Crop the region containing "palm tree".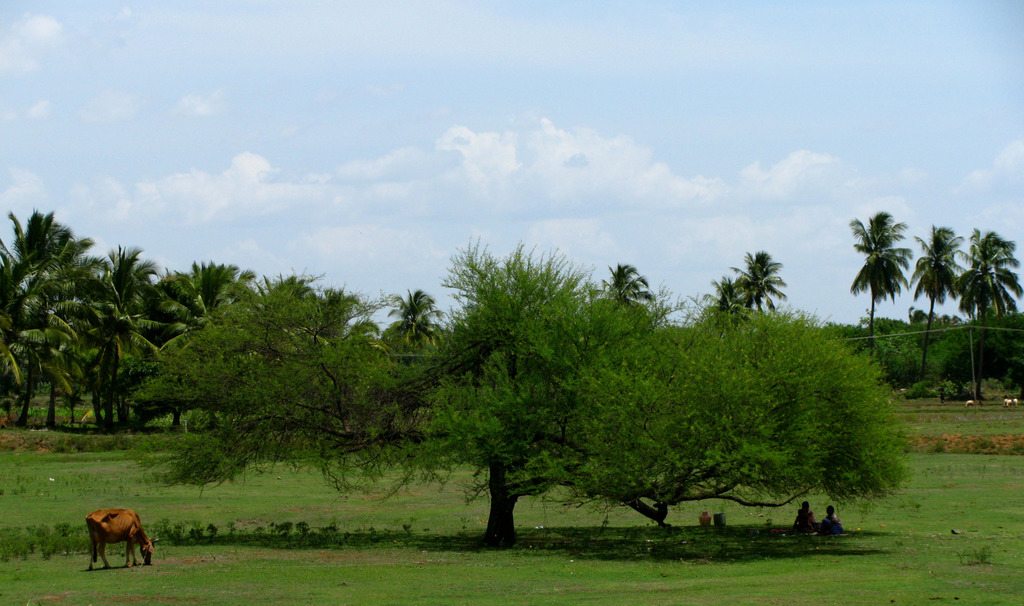
Crop region: 863 212 925 358.
